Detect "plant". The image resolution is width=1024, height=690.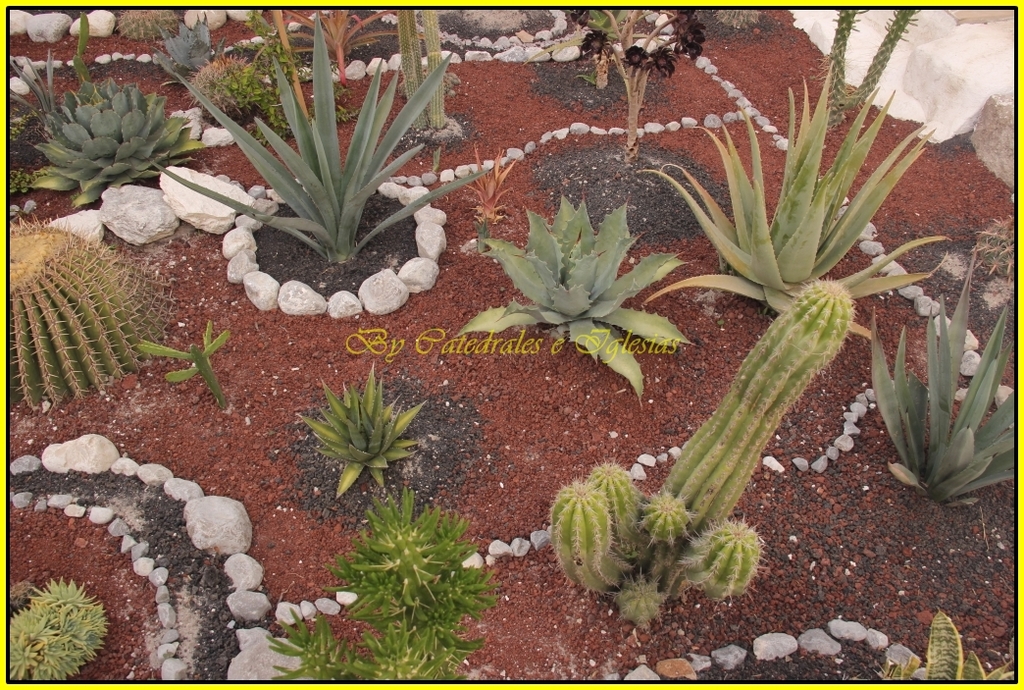
{"left": 292, "top": 363, "right": 435, "bottom": 501}.
